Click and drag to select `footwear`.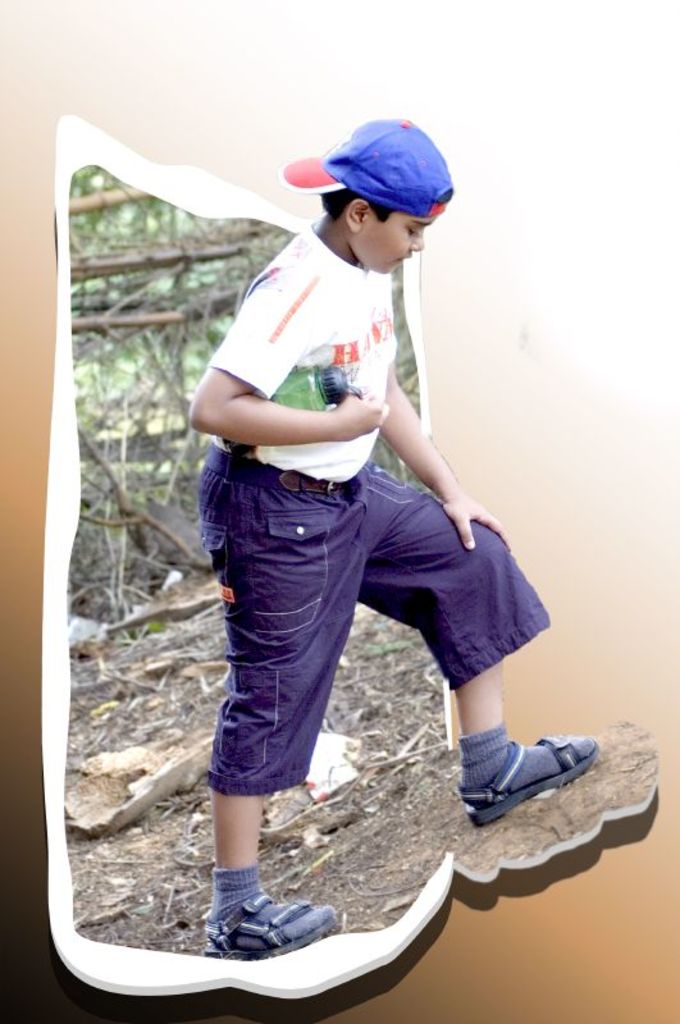
Selection: bbox(204, 887, 336, 963).
